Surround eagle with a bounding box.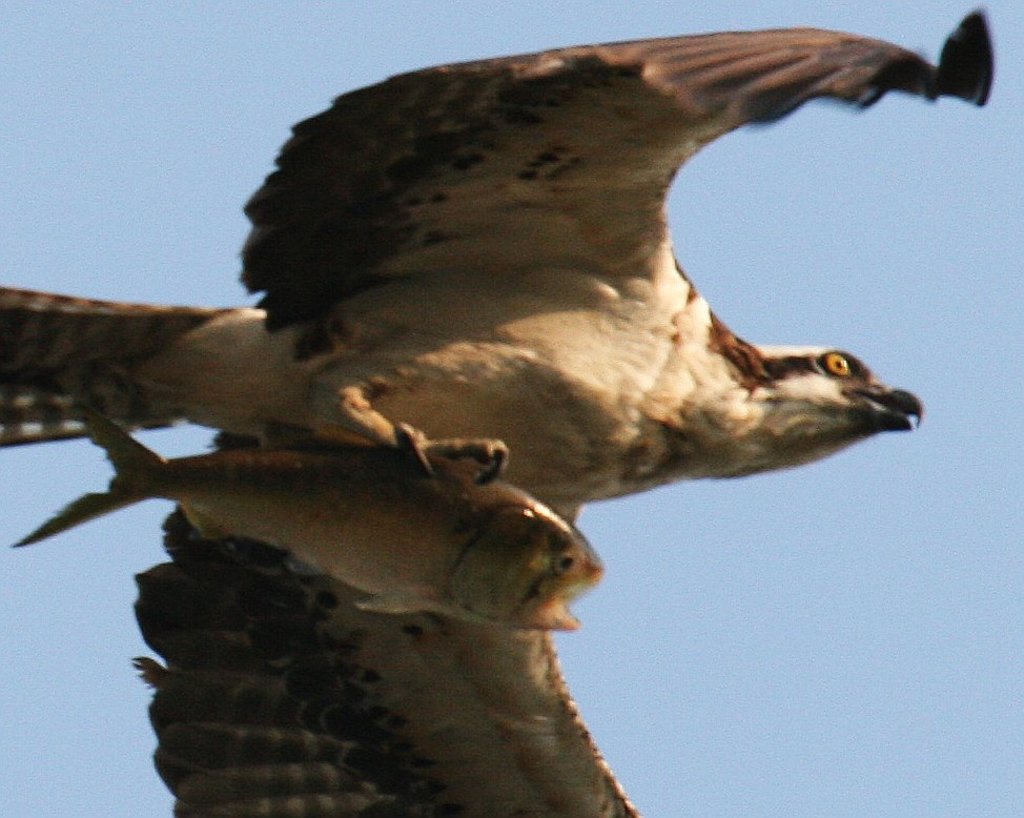
left=0, top=2, right=999, bottom=817.
